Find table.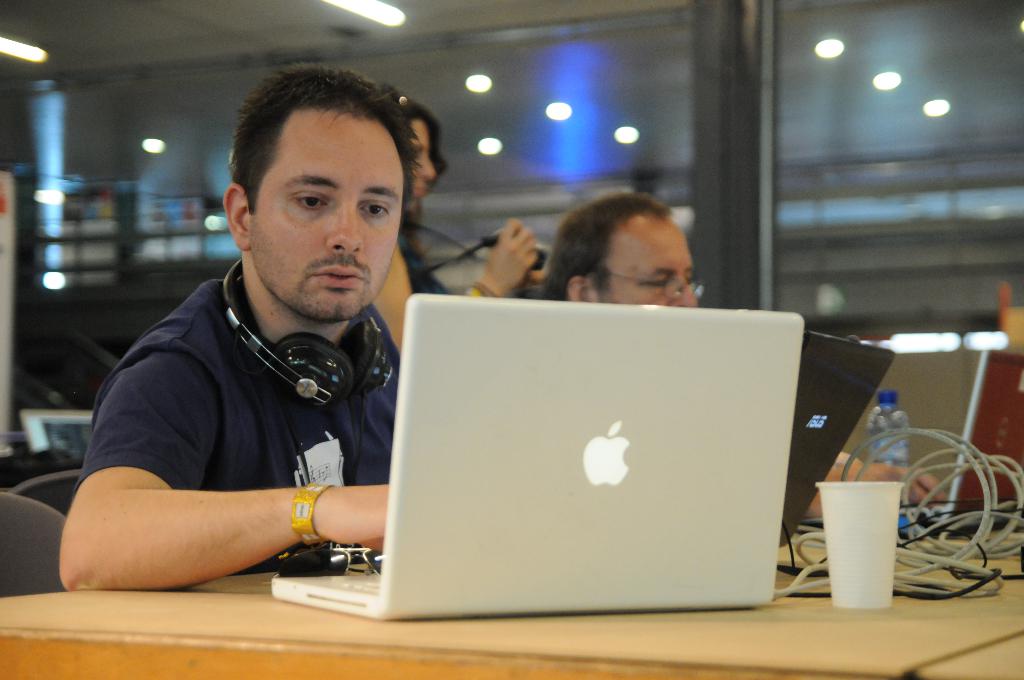
box(0, 519, 1023, 679).
